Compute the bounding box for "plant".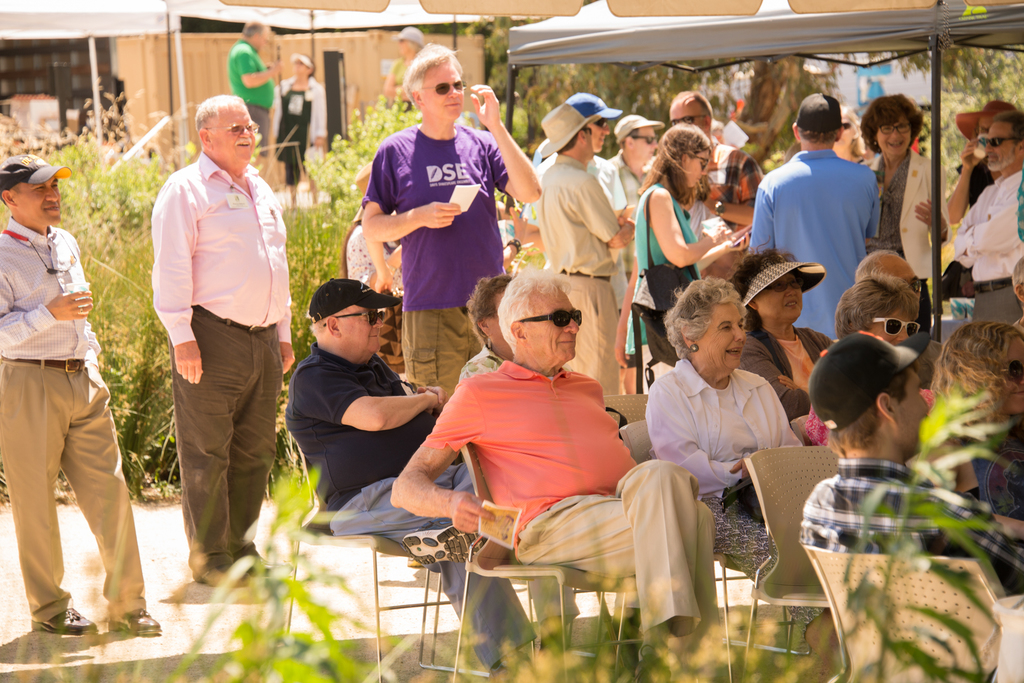
bbox=(168, 467, 409, 682).
